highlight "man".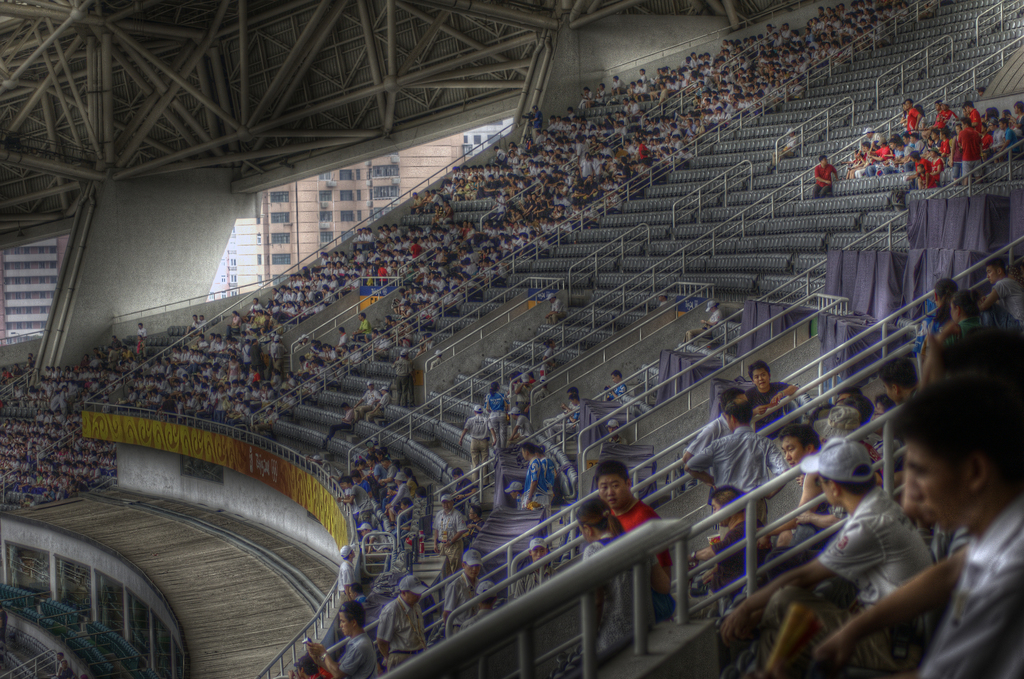
Highlighted region: [763,423,841,568].
